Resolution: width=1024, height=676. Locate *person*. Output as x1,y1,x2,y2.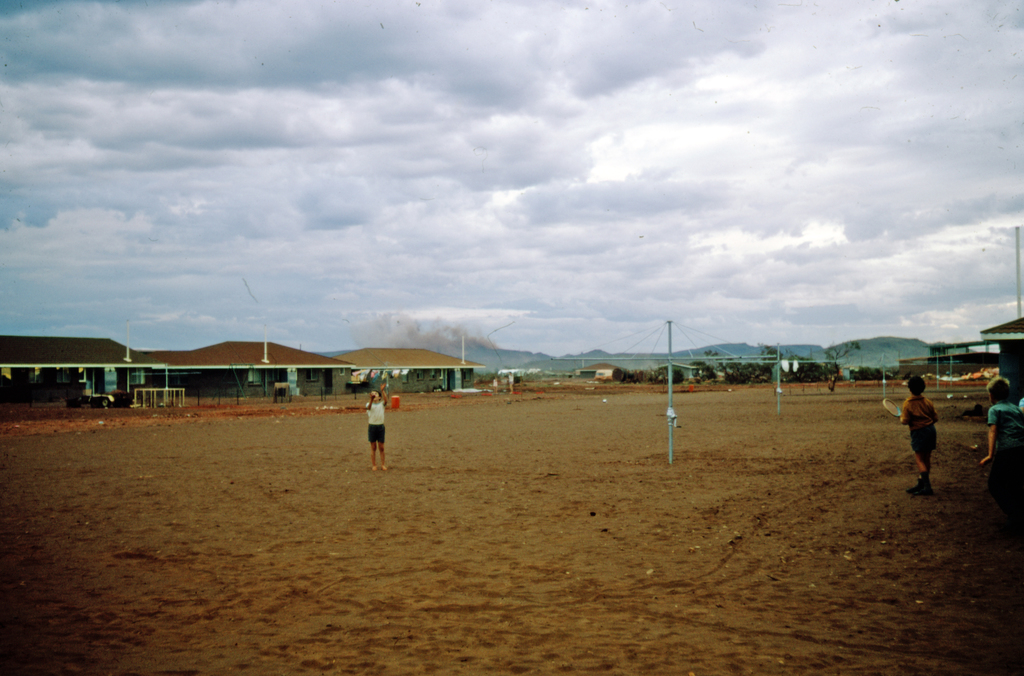
900,375,952,496.
